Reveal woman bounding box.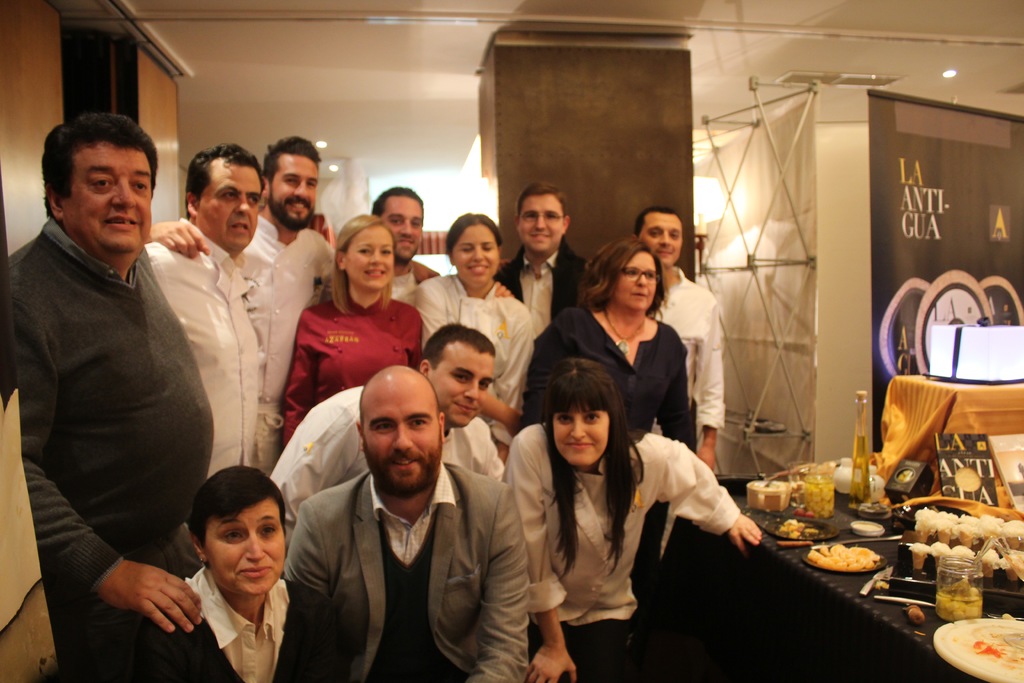
Revealed: [500, 352, 762, 682].
